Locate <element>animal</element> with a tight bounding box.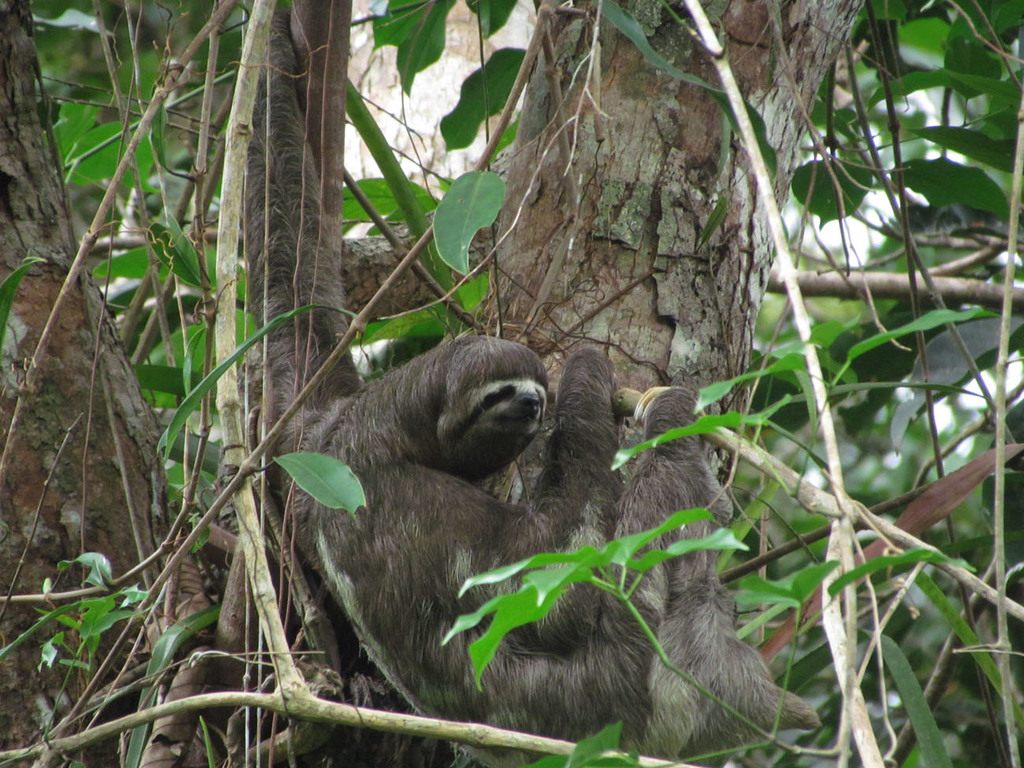
<box>236,4,824,767</box>.
